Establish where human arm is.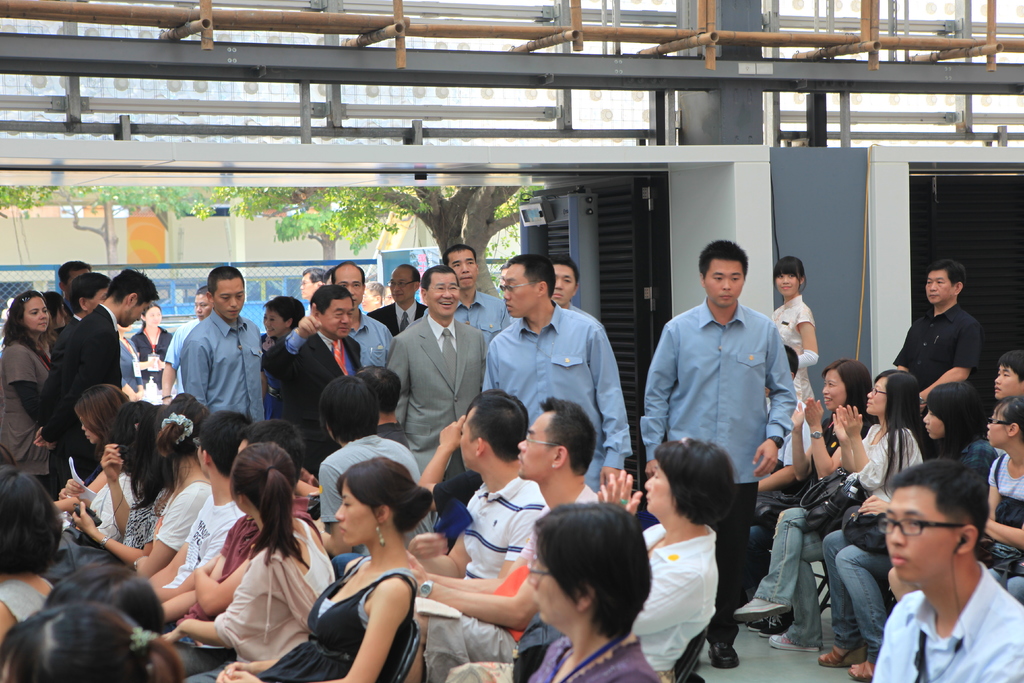
Established at l=4, t=342, r=65, b=439.
